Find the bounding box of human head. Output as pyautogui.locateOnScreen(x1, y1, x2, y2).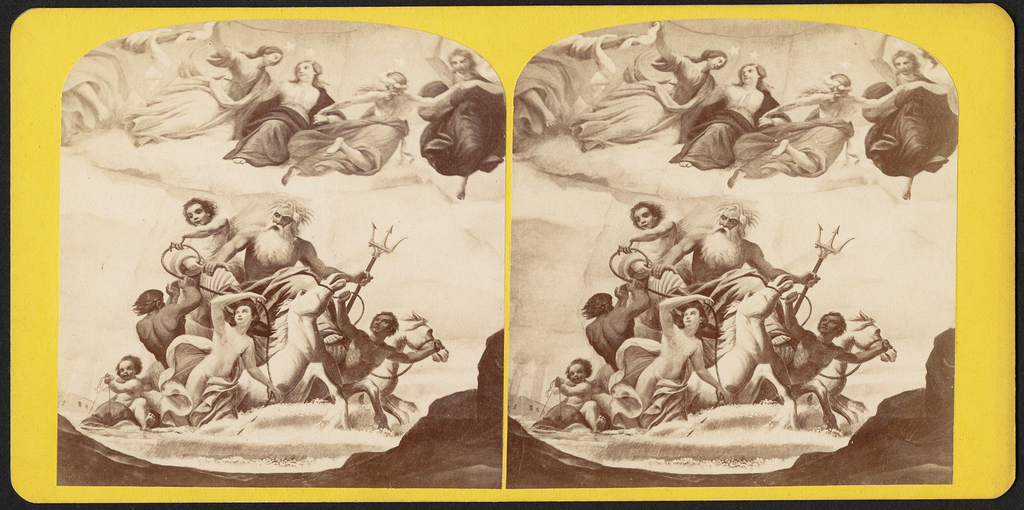
pyautogui.locateOnScreen(261, 46, 285, 67).
